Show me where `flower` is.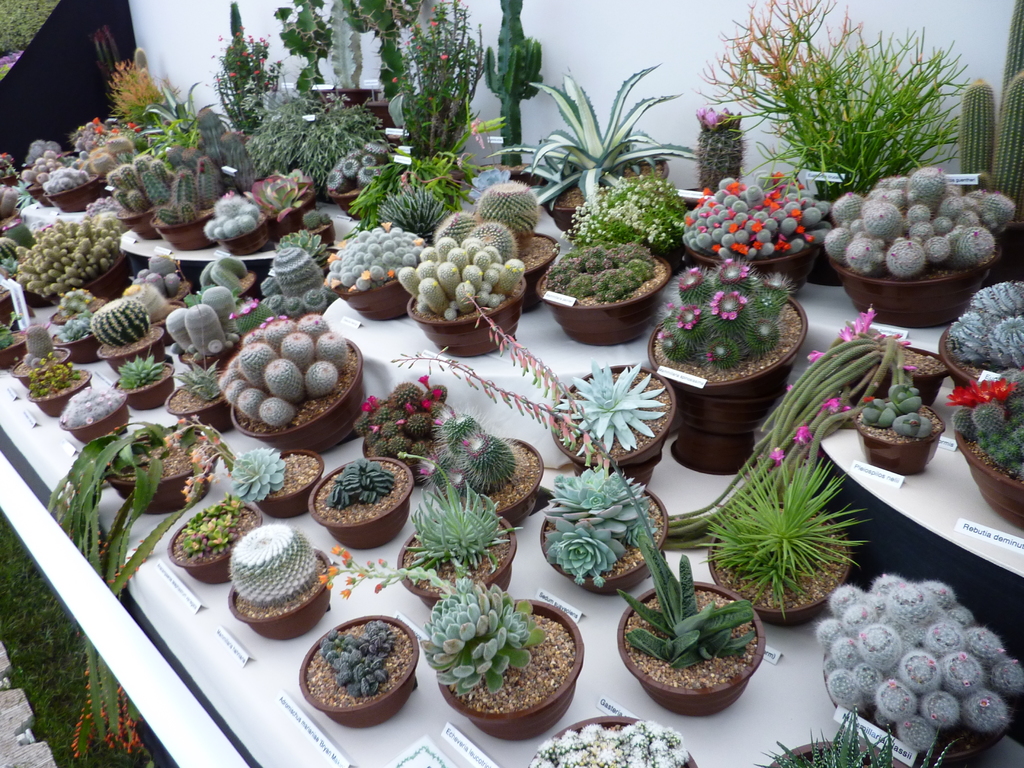
`flower` is at box(422, 400, 430, 408).
